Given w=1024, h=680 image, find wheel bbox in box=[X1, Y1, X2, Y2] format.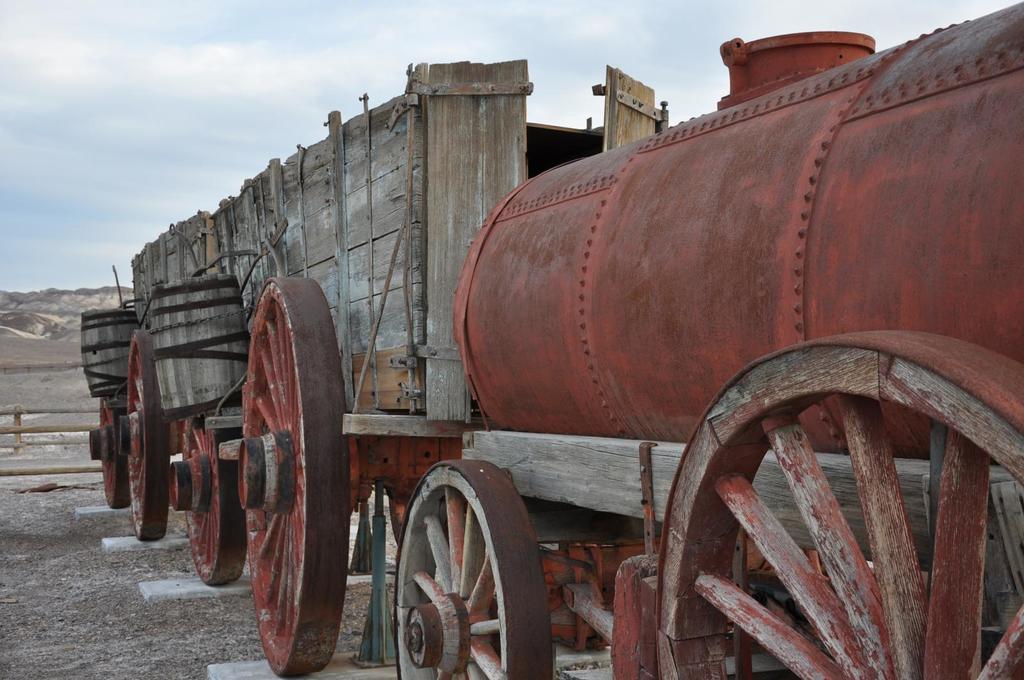
box=[239, 276, 351, 678].
